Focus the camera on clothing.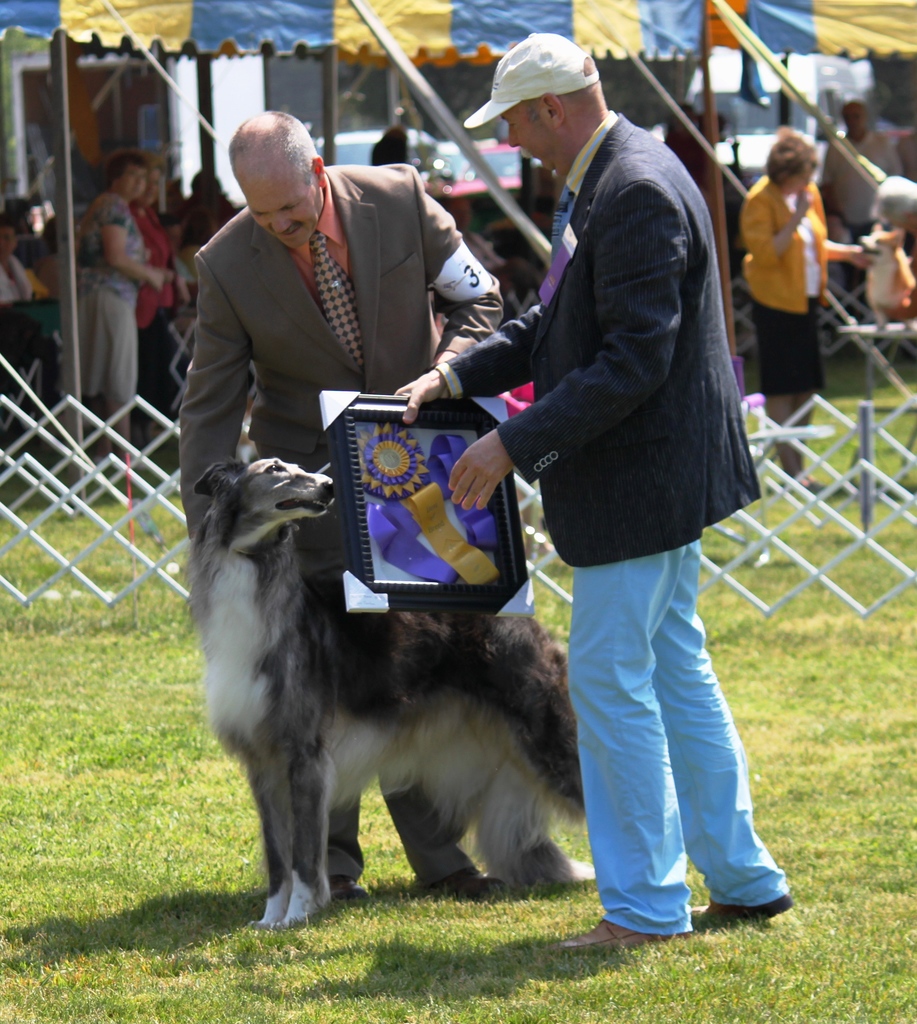
Focus region: box=[128, 204, 181, 419].
